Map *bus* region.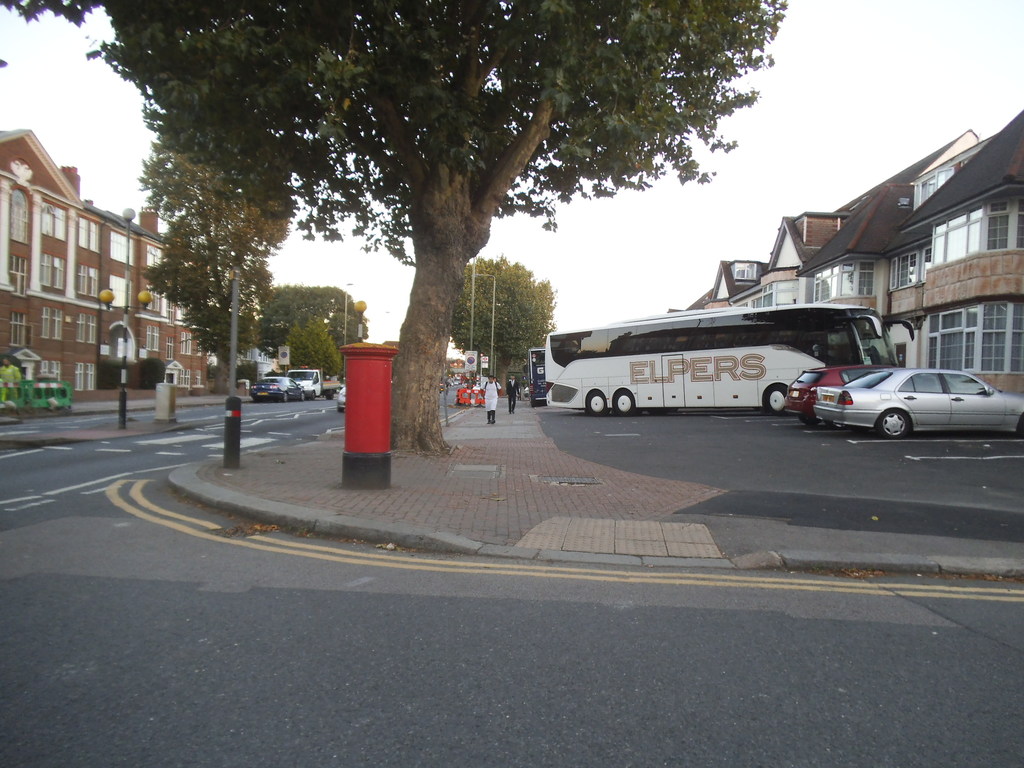
Mapped to left=545, top=305, right=916, bottom=415.
